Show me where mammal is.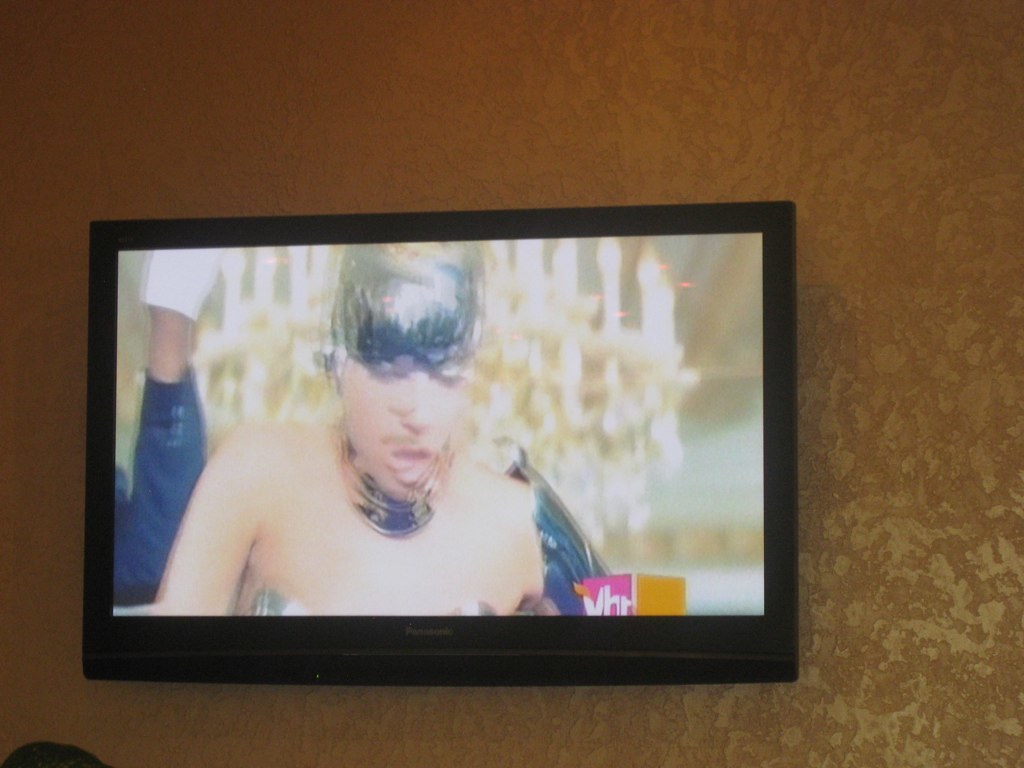
mammal is at <region>160, 285, 631, 636</region>.
